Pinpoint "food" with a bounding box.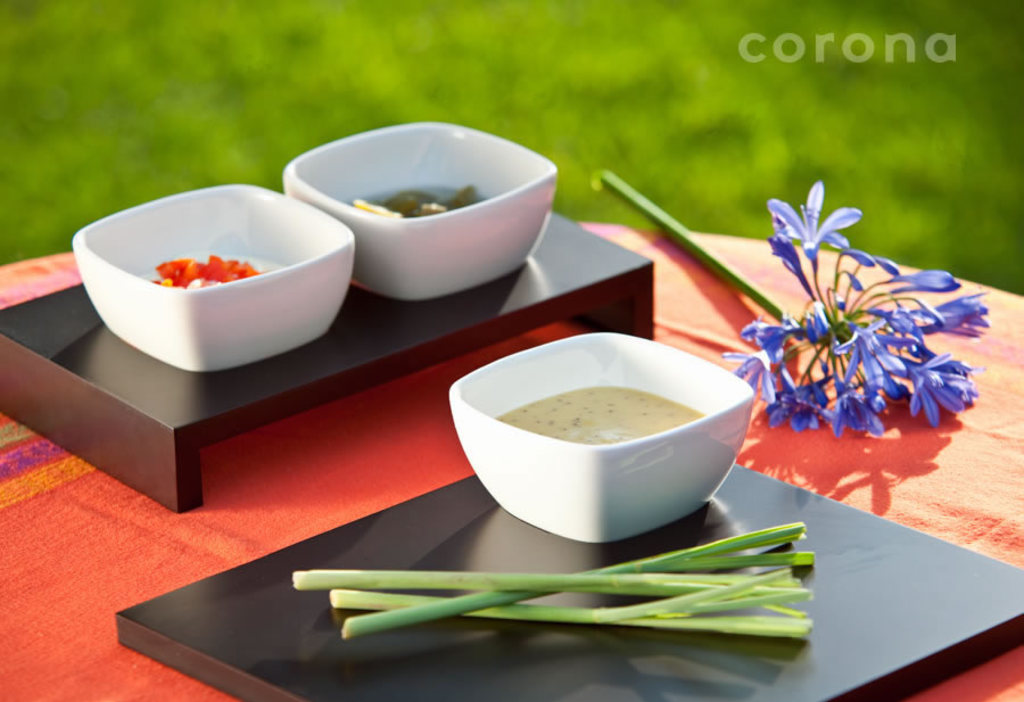
locate(493, 383, 705, 445).
